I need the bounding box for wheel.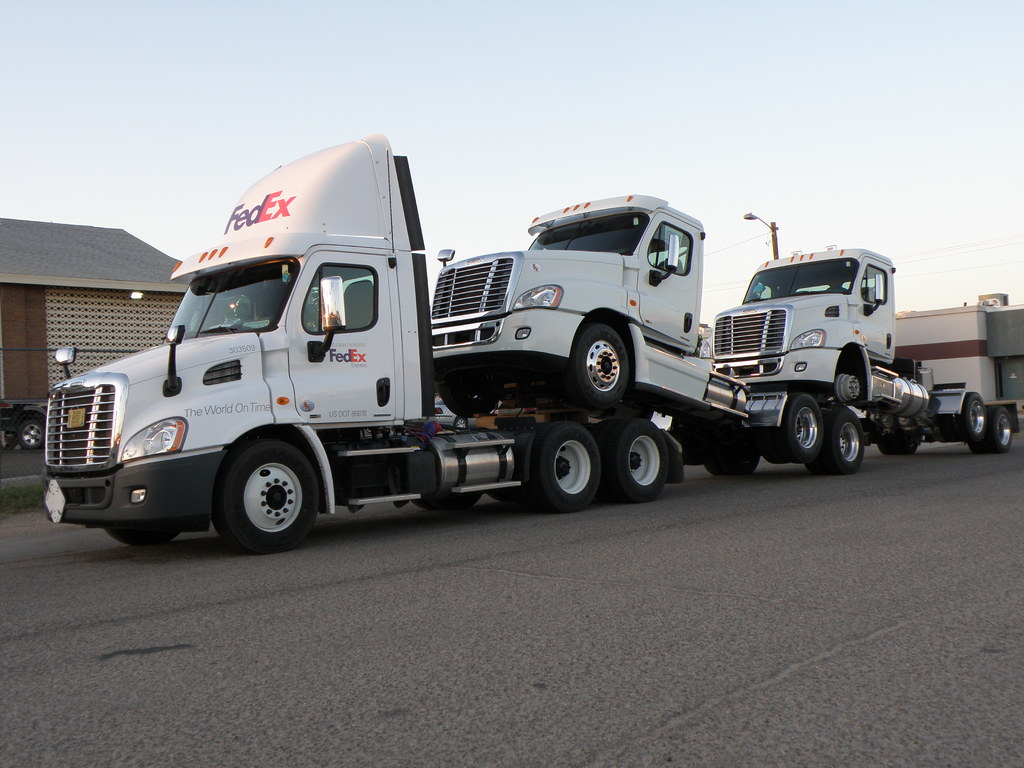
Here it is: (703,456,722,477).
